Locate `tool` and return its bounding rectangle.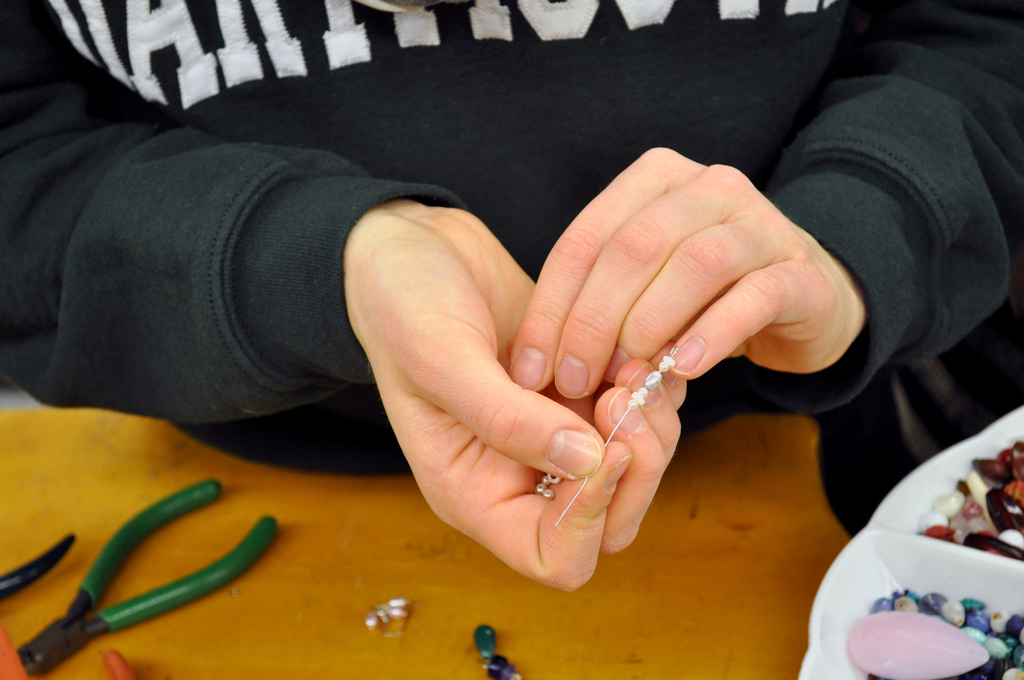
crop(2, 441, 294, 656).
